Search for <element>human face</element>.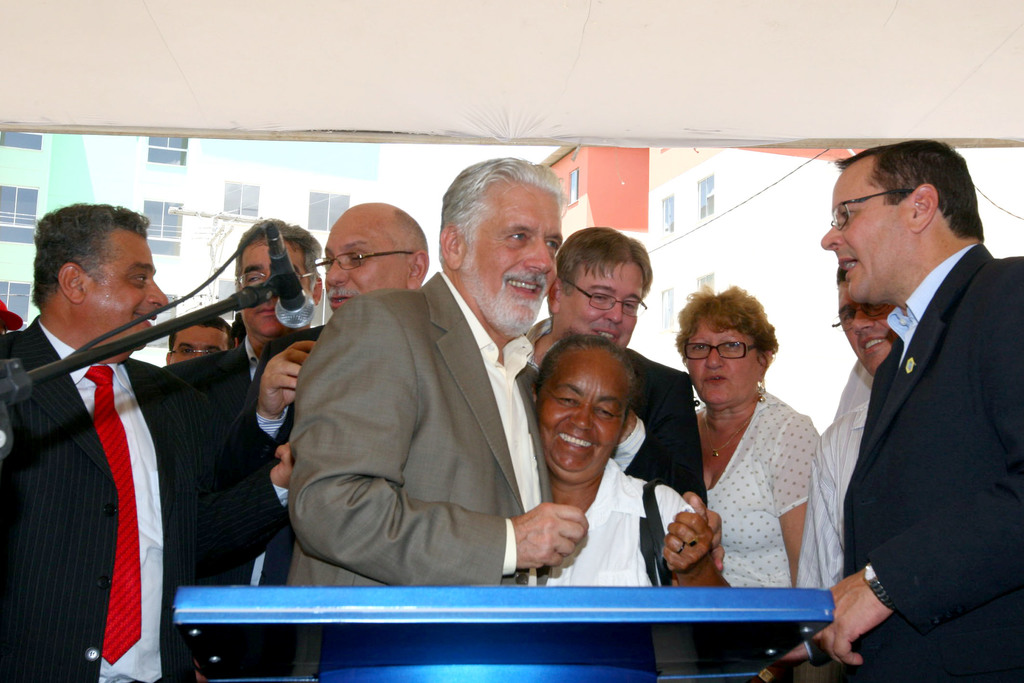
Found at 460:173:560:338.
